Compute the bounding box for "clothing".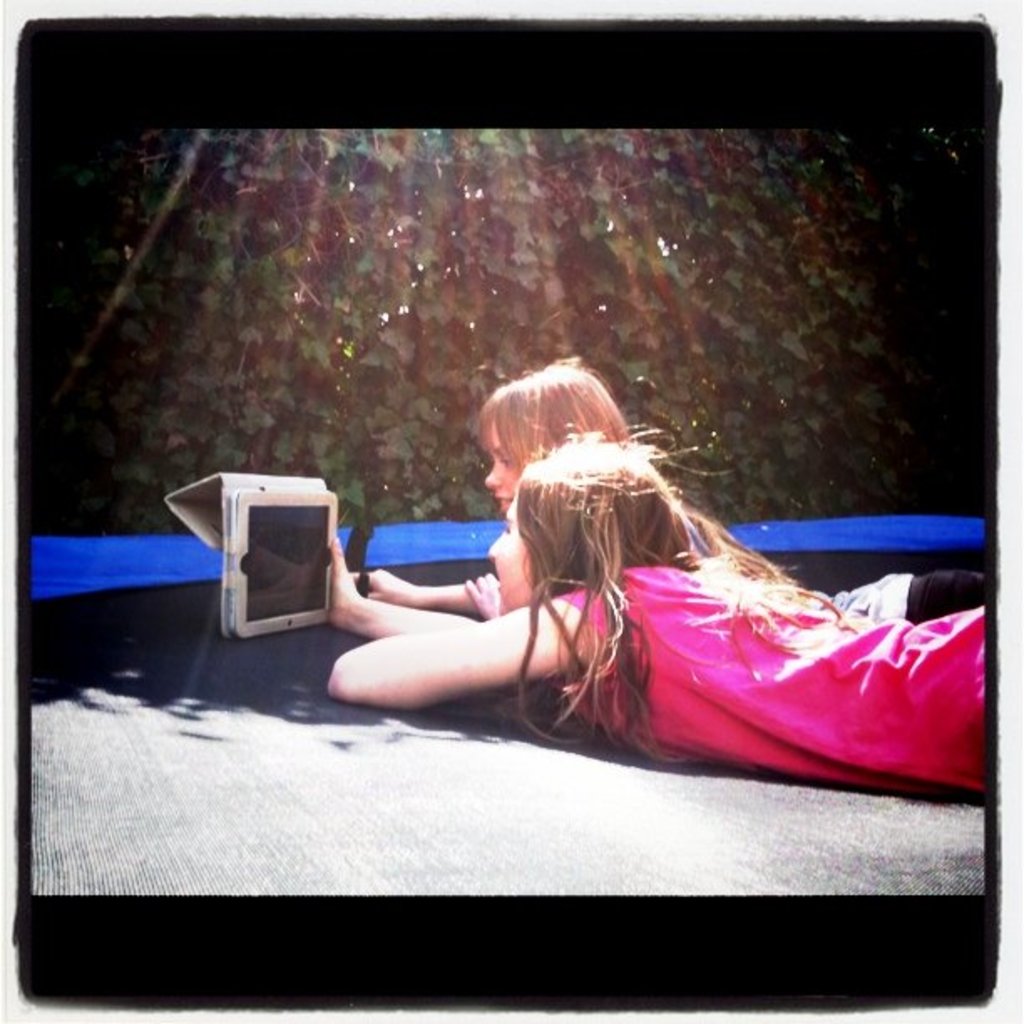
[462, 569, 989, 624].
